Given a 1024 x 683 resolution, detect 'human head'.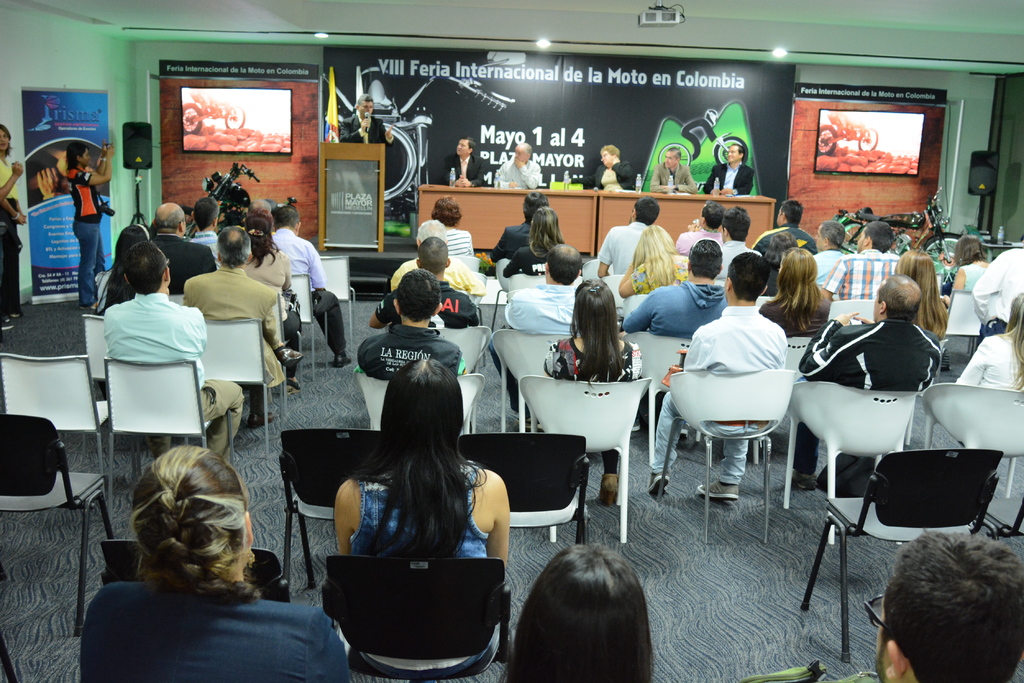
{"left": 572, "top": 276, "right": 621, "bottom": 328}.
